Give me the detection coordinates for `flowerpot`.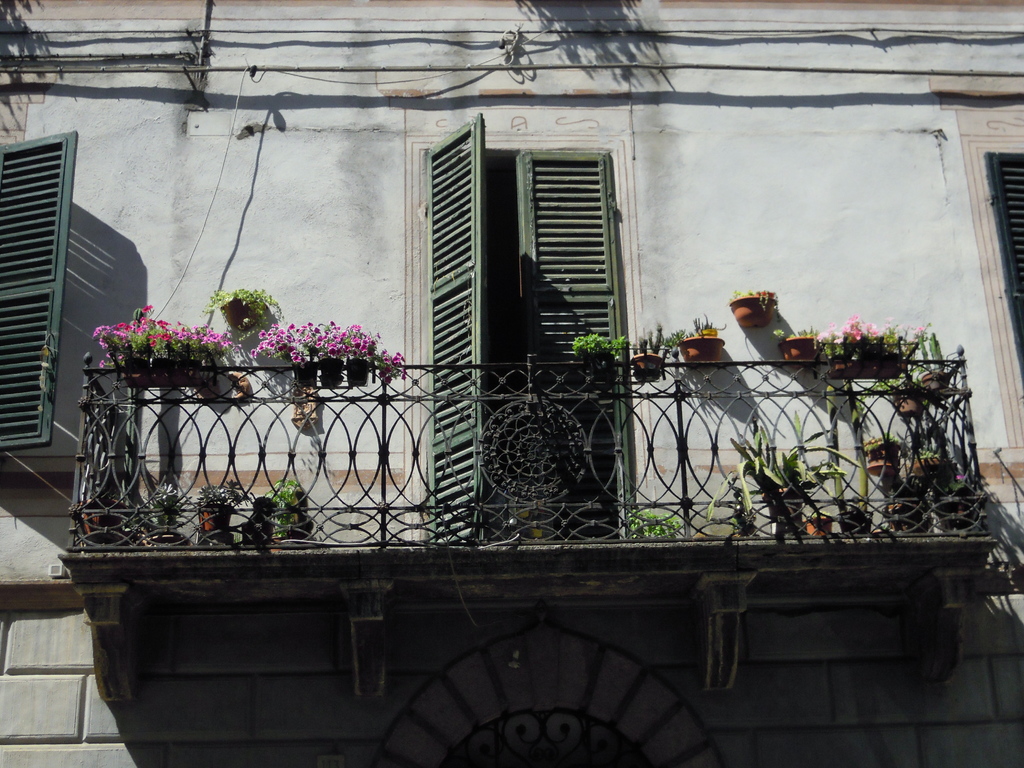
<box>908,458,944,476</box>.
